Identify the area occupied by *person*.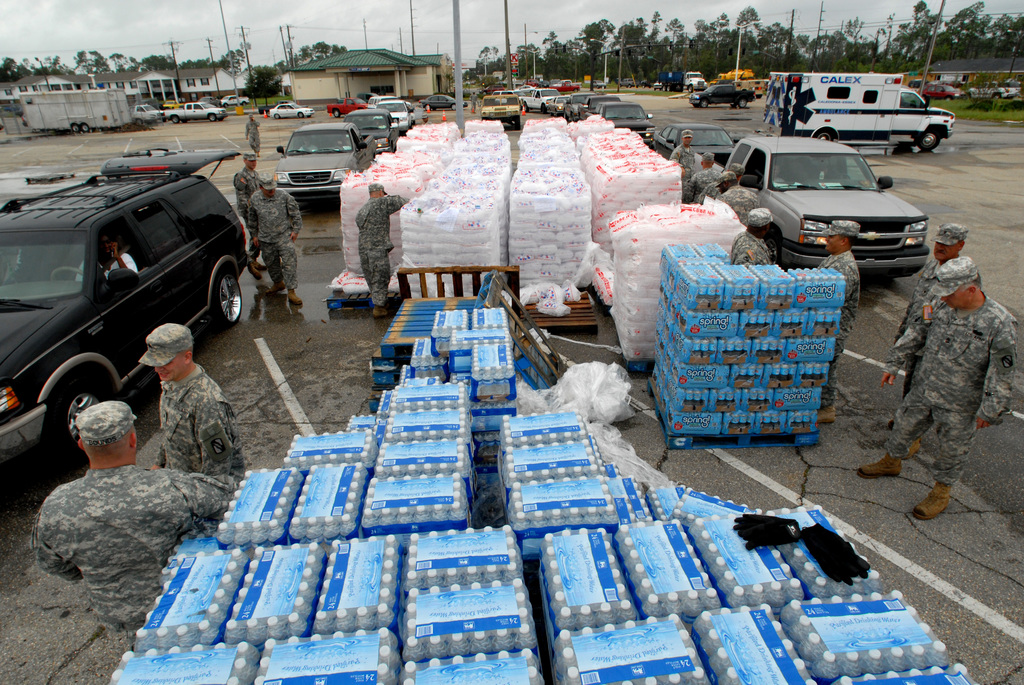
Area: detection(79, 236, 141, 288).
